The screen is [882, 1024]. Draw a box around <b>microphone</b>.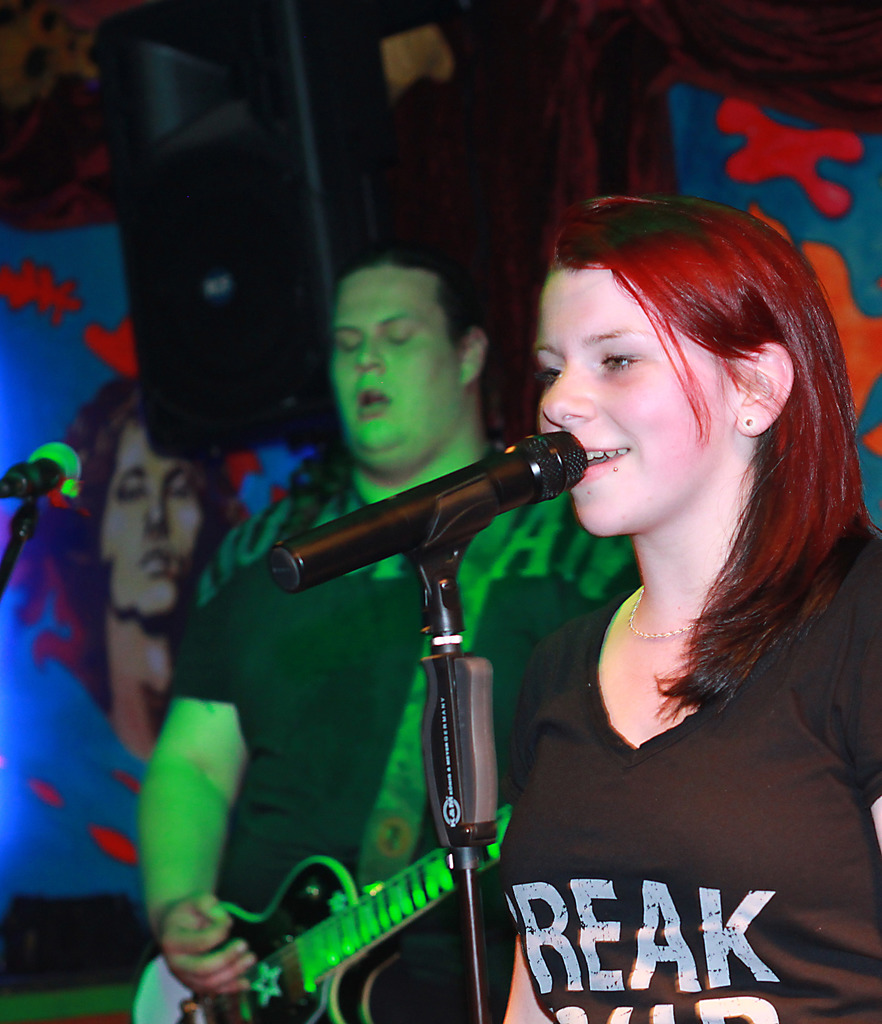
region(0, 442, 83, 506).
